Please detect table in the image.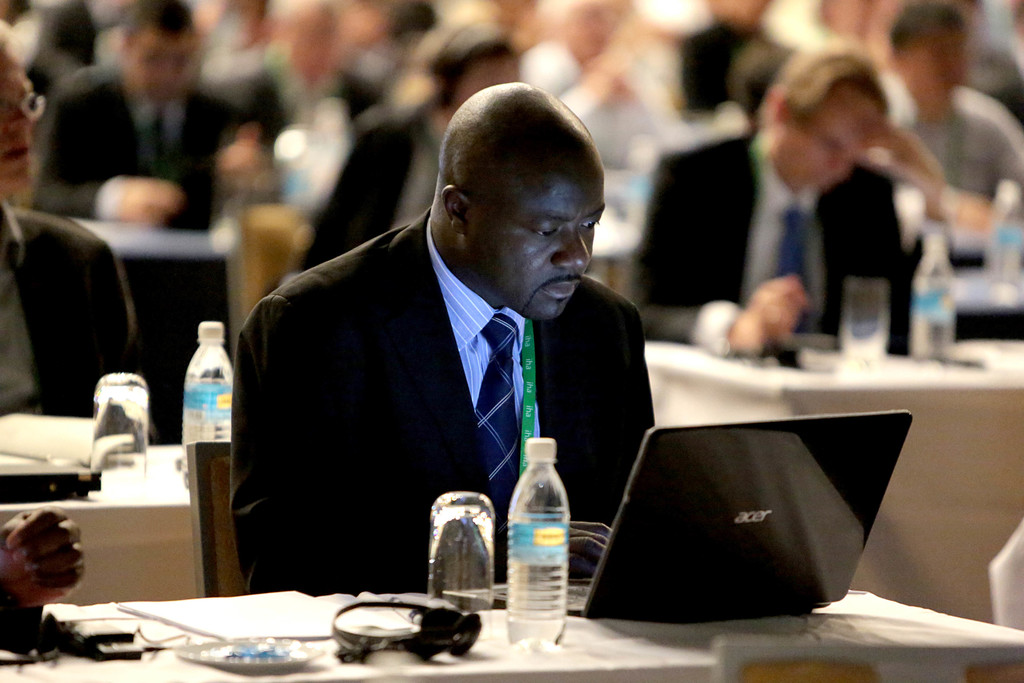
641 336 1023 620.
